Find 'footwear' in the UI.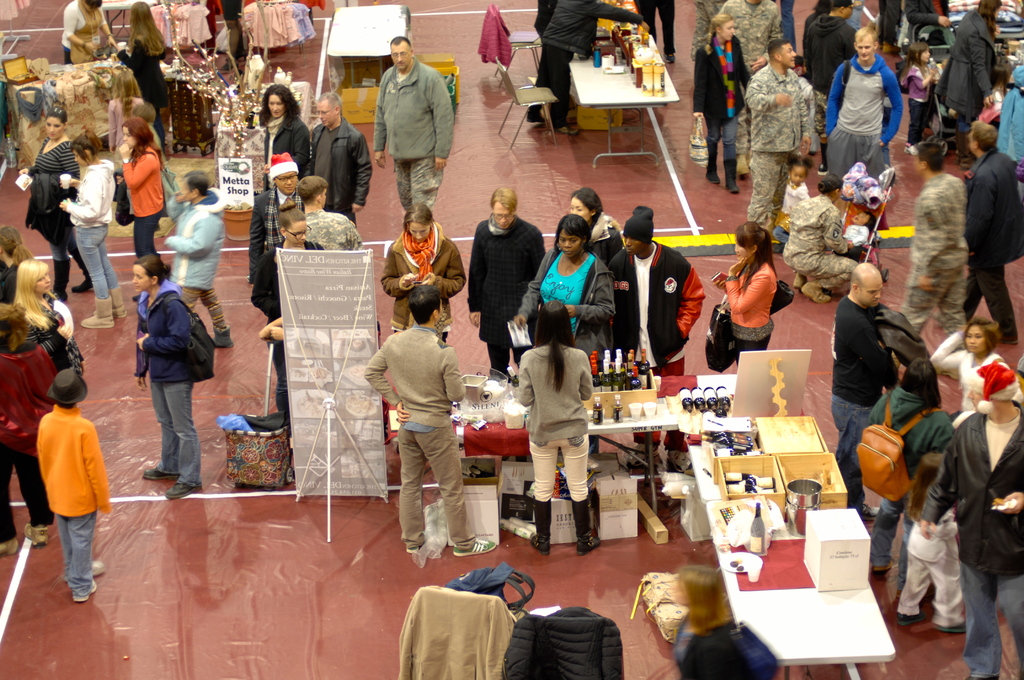
UI element at left=449, top=541, right=498, bottom=558.
